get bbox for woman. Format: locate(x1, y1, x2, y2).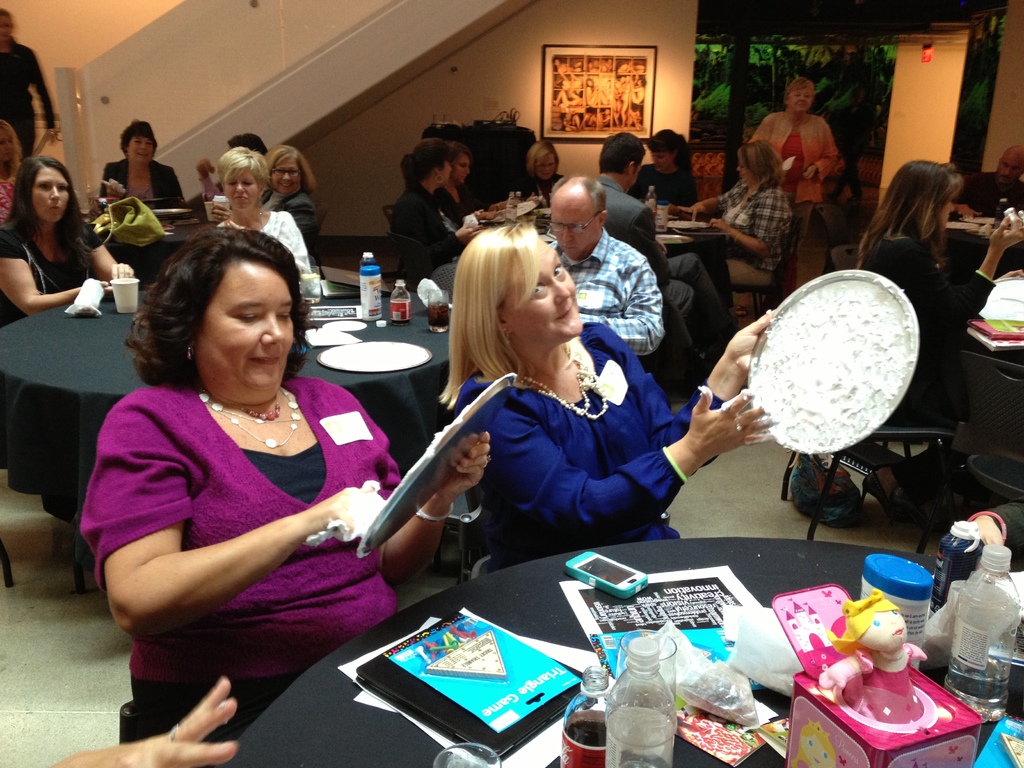
locate(512, 140, 561, 202).
